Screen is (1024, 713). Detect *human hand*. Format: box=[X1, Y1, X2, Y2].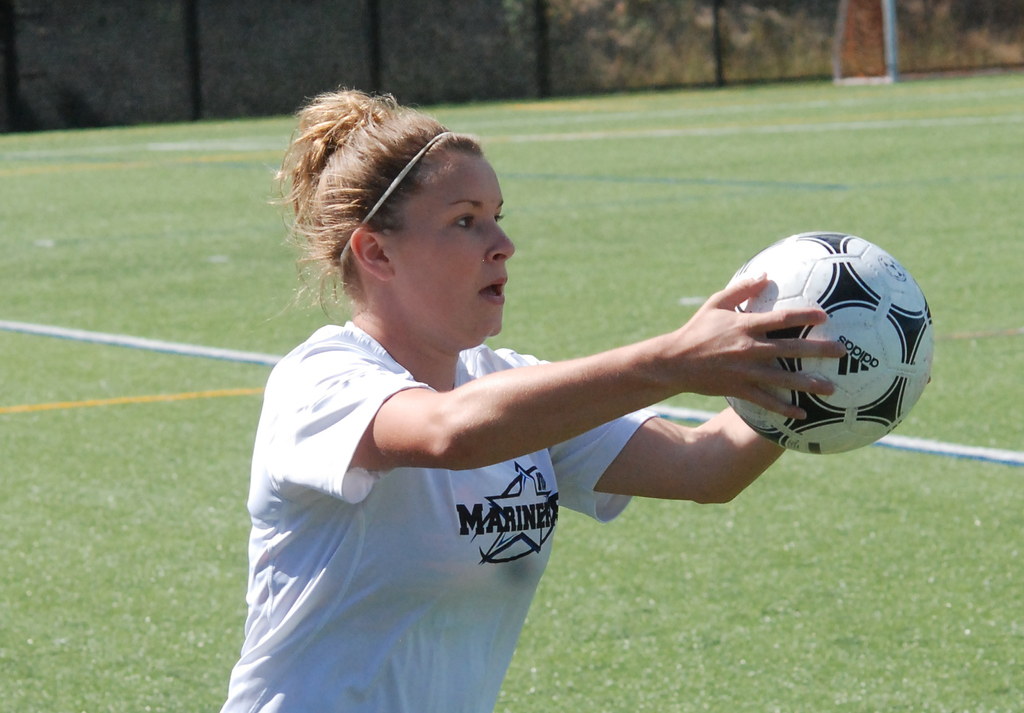
box=[640, 263, 825, 428].
